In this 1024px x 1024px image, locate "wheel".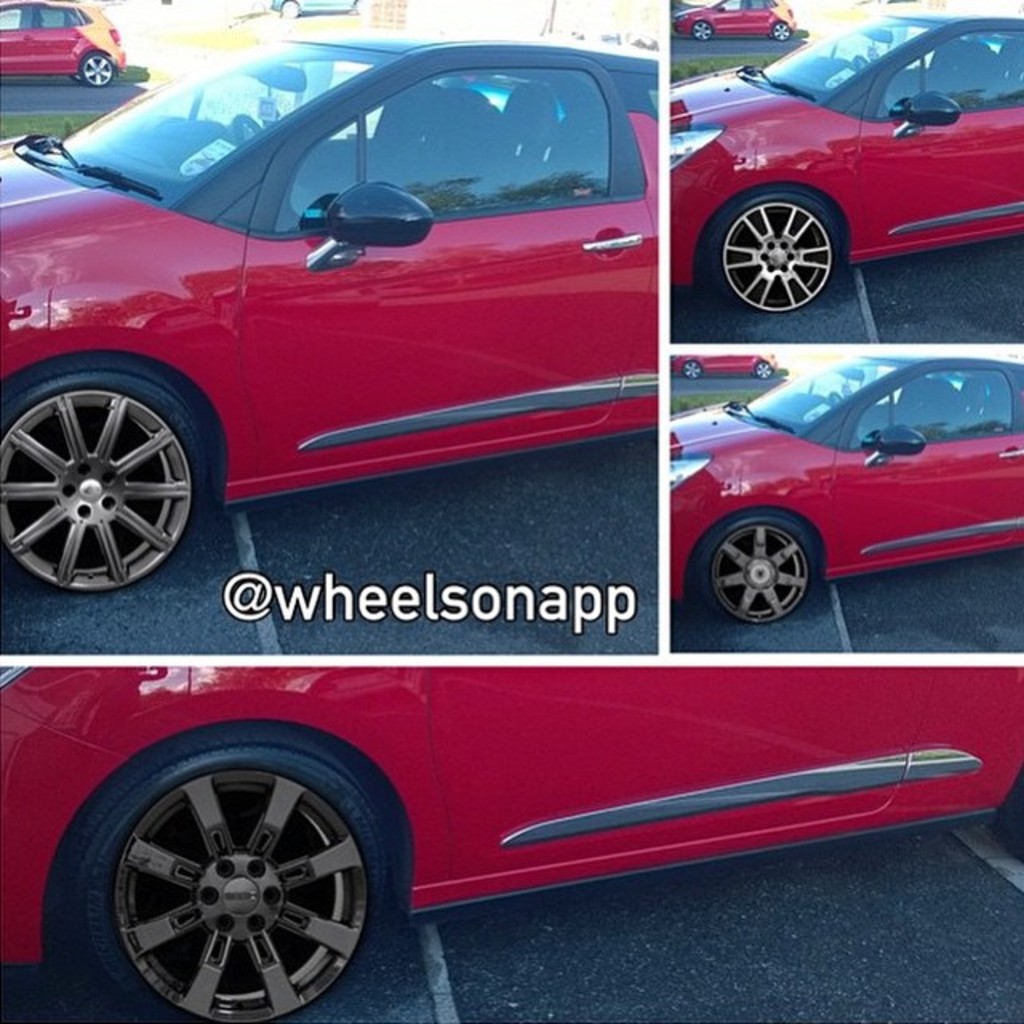
Bounding box: 698/182/850/314.
